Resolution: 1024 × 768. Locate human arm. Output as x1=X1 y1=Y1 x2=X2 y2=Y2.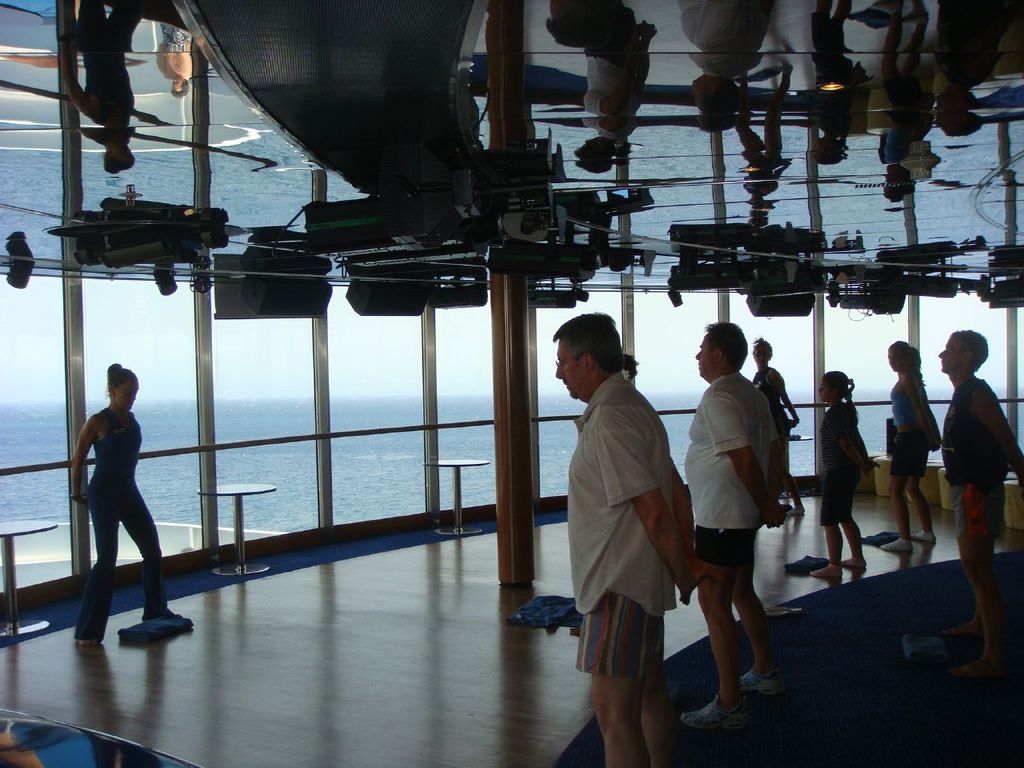
x1=958 y1=382 x2=1023 y2=478.
